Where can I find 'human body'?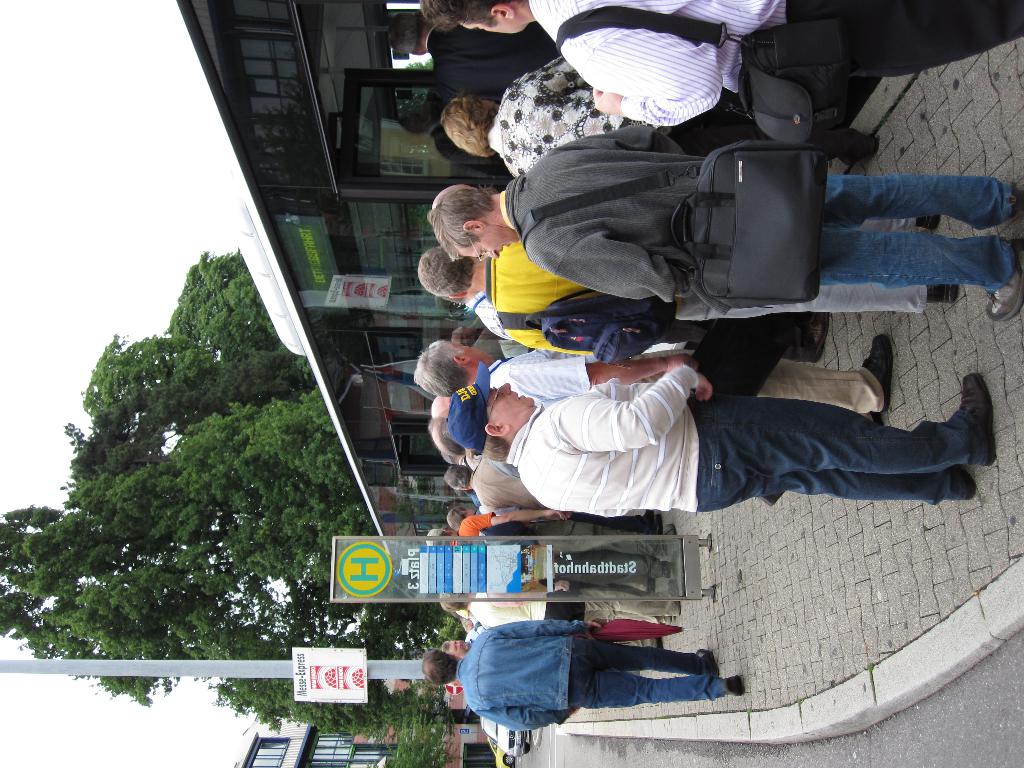
You can find it at 421/0/1023/130.
